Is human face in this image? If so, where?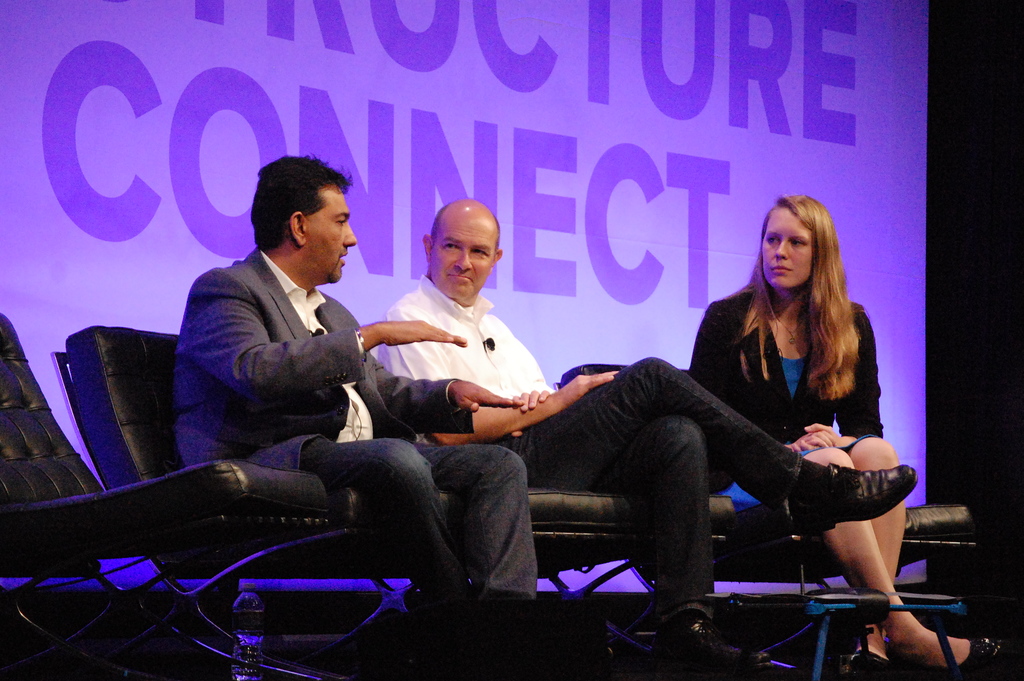
Yes, at l=761, t=208, r=808, b=288.
